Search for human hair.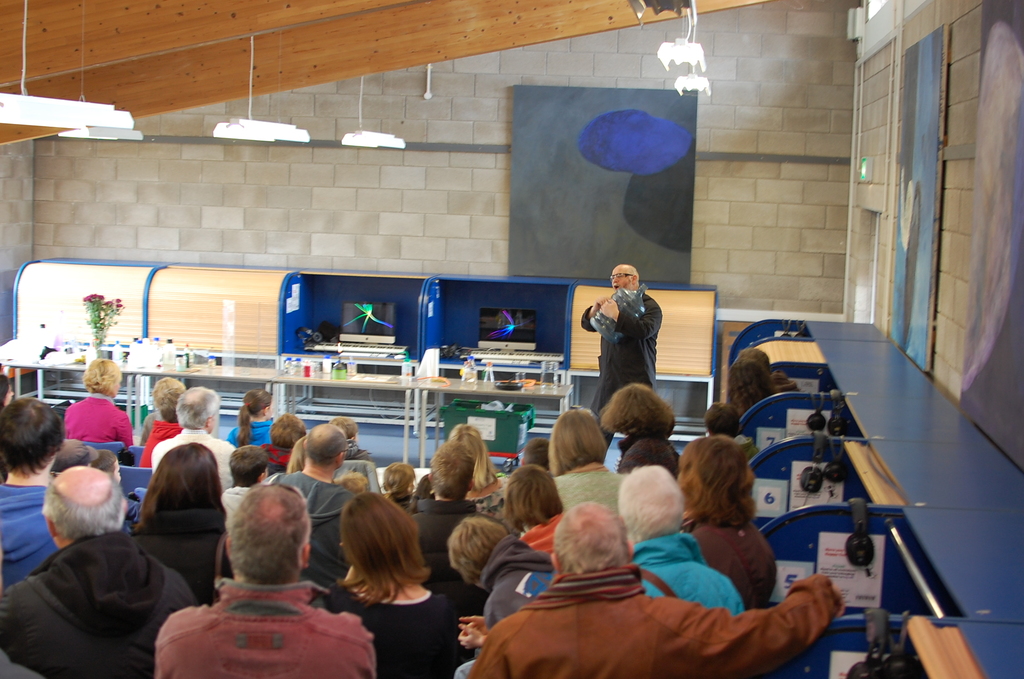
Found at box(731, 347, 802, 407).
